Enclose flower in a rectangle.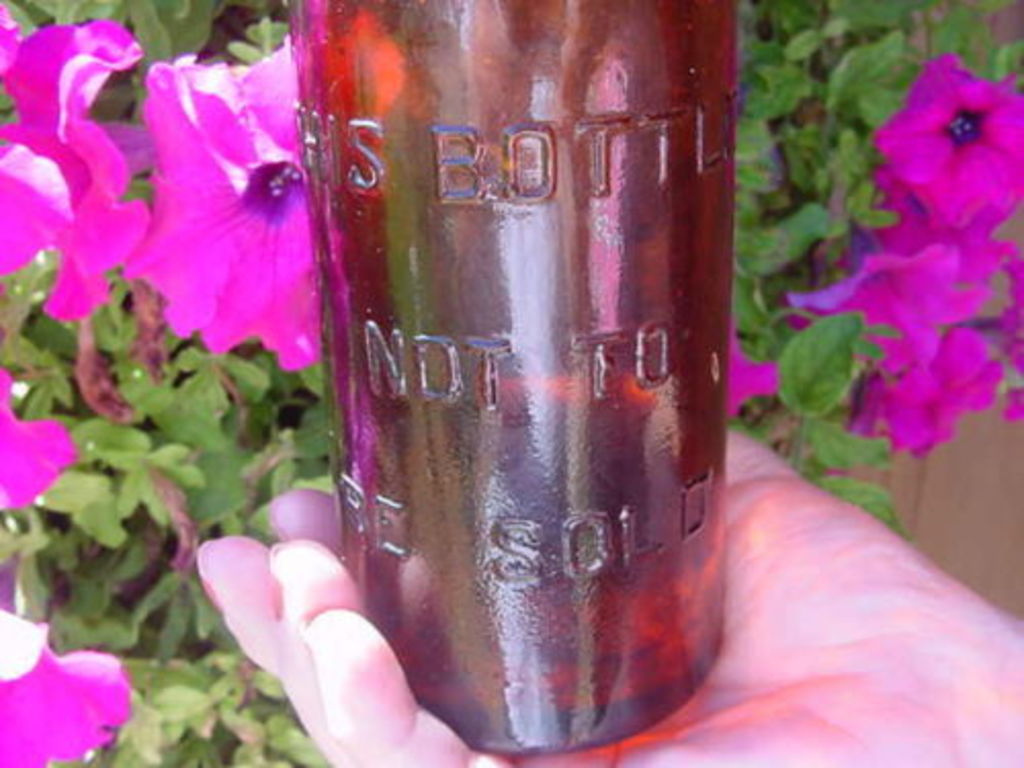
721/319/782/420.
